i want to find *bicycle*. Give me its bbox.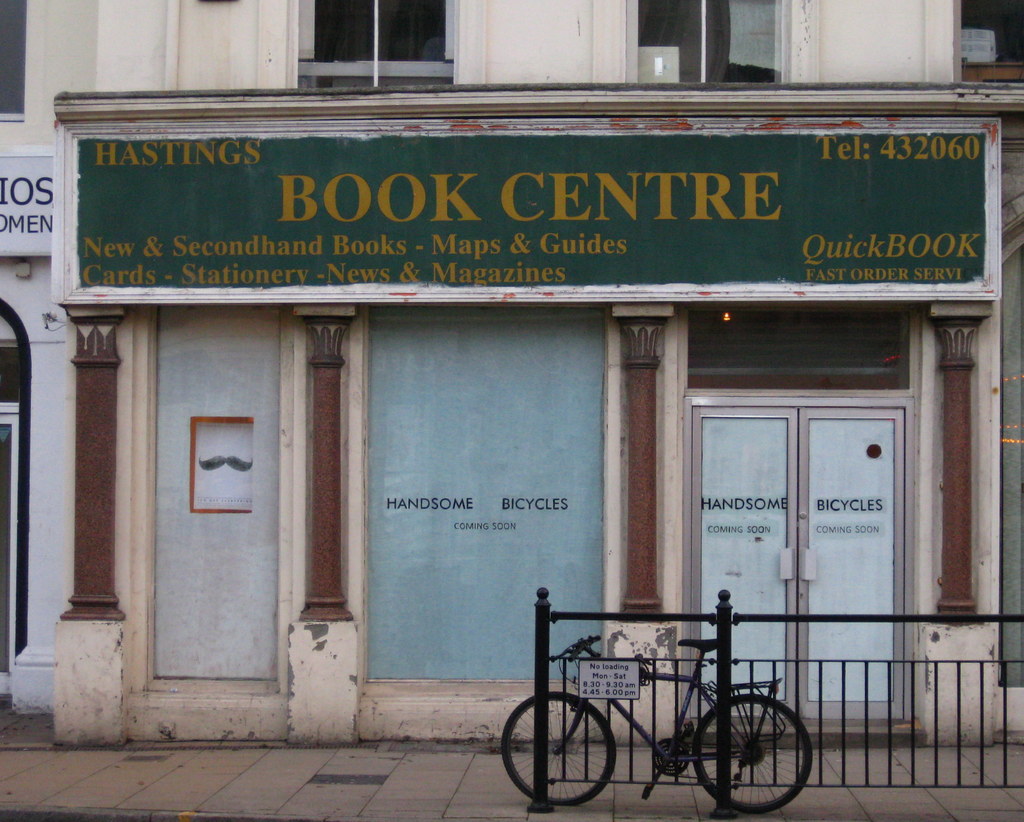
[495, 633, 815, 815].
